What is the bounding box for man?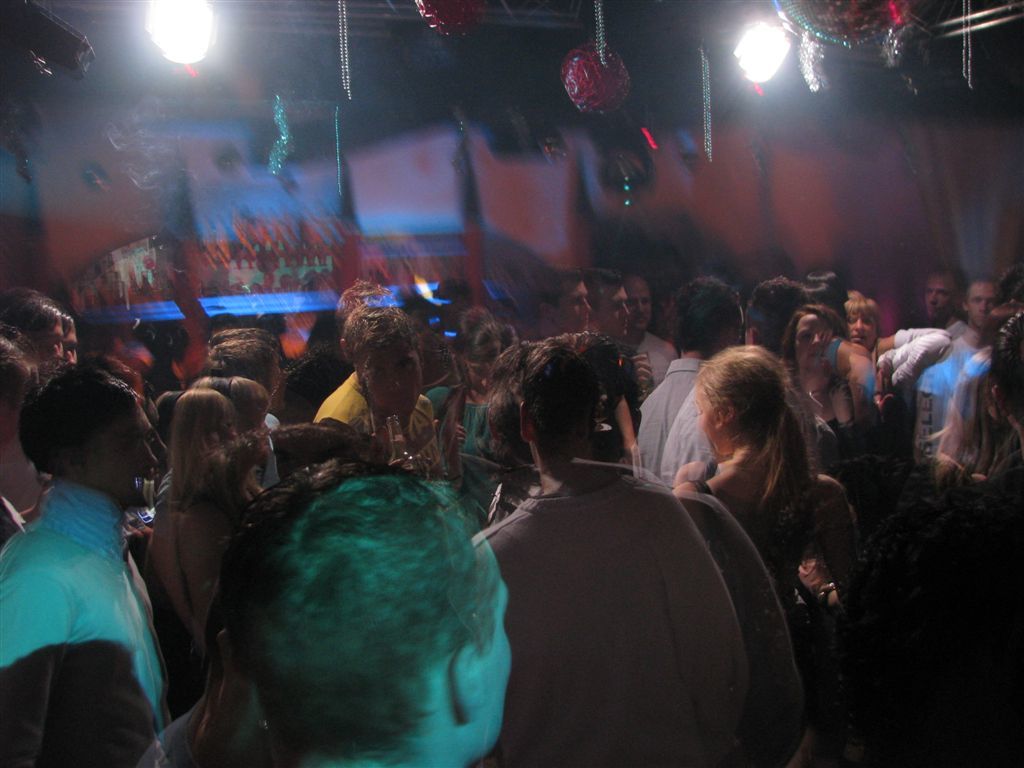
l=906, t=277, r=952, b=444.
